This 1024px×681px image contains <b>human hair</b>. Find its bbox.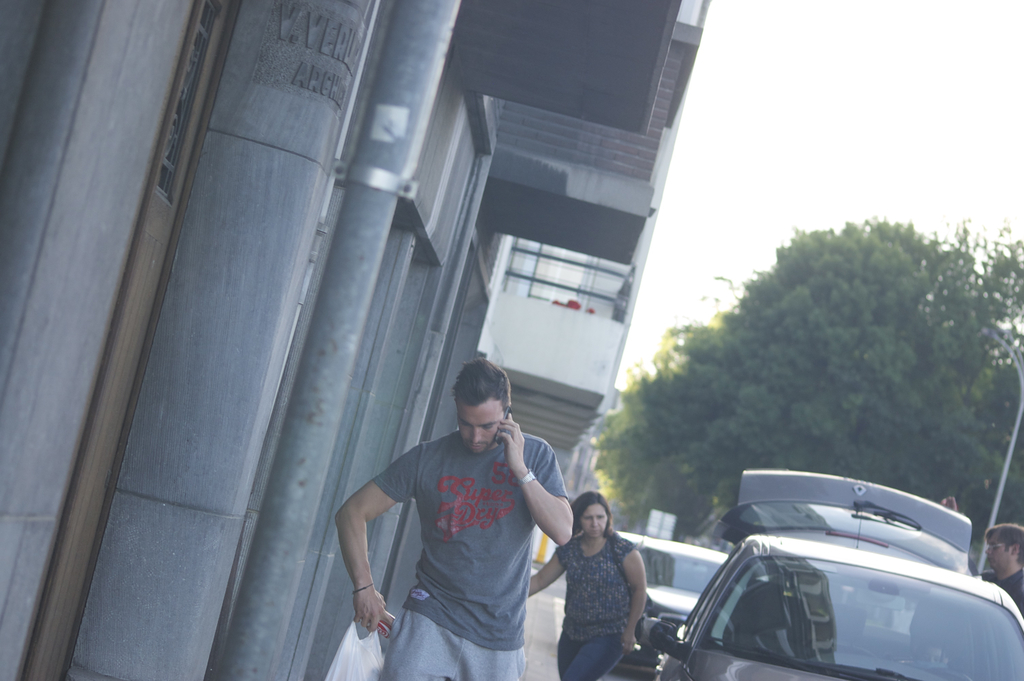
box(570, 489, 617, 537).
